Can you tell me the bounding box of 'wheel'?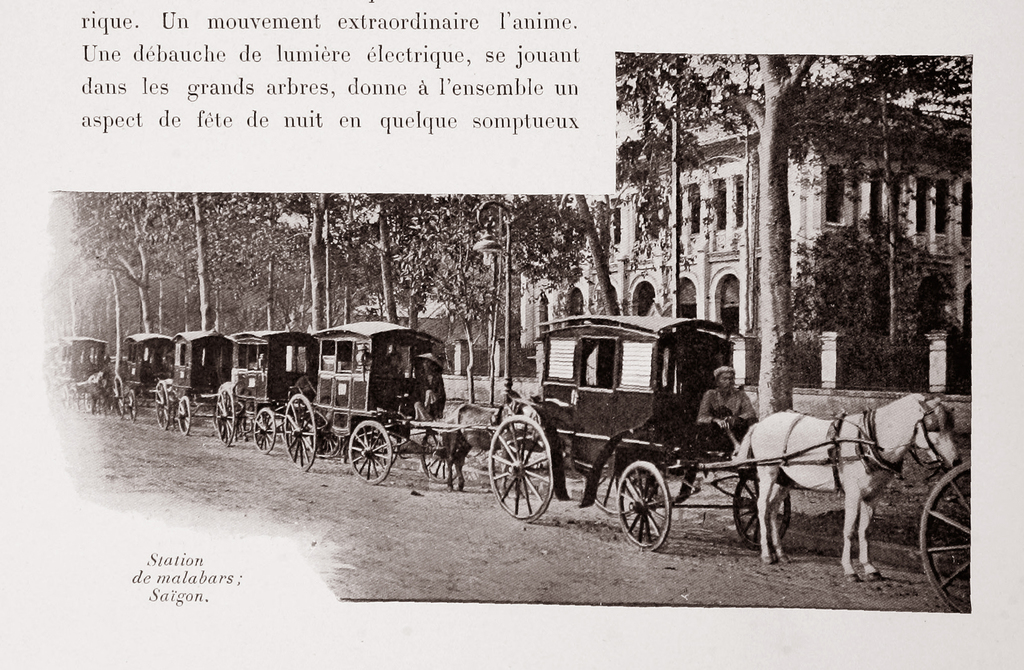
pyautogui.locateOnScreen(248, 407, 280, 452).
